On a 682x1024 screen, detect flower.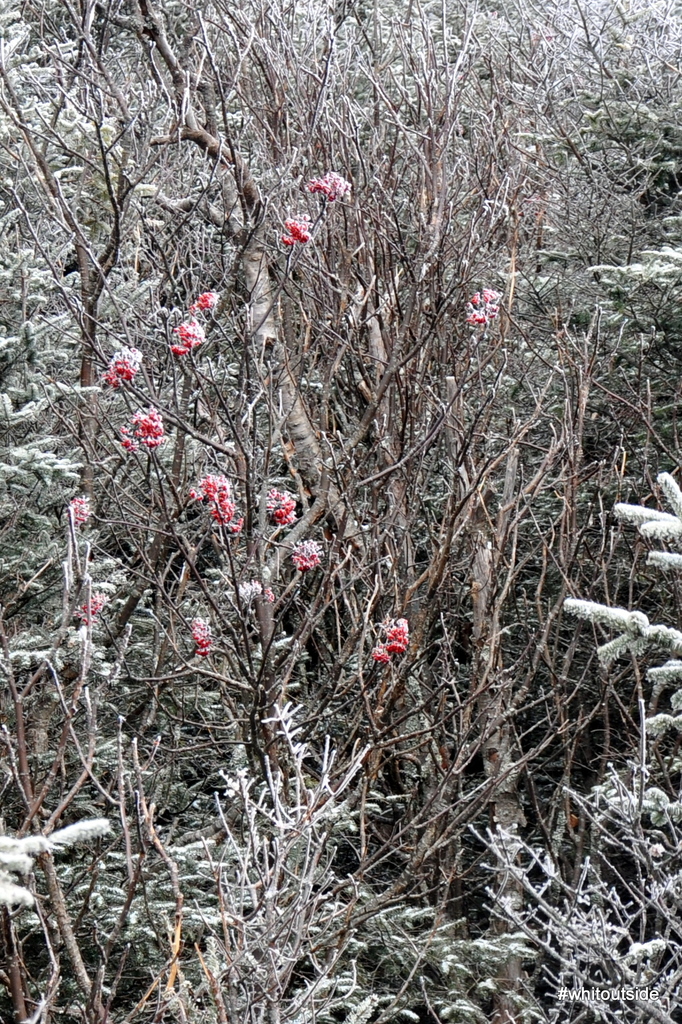
[260,486,302,526].
